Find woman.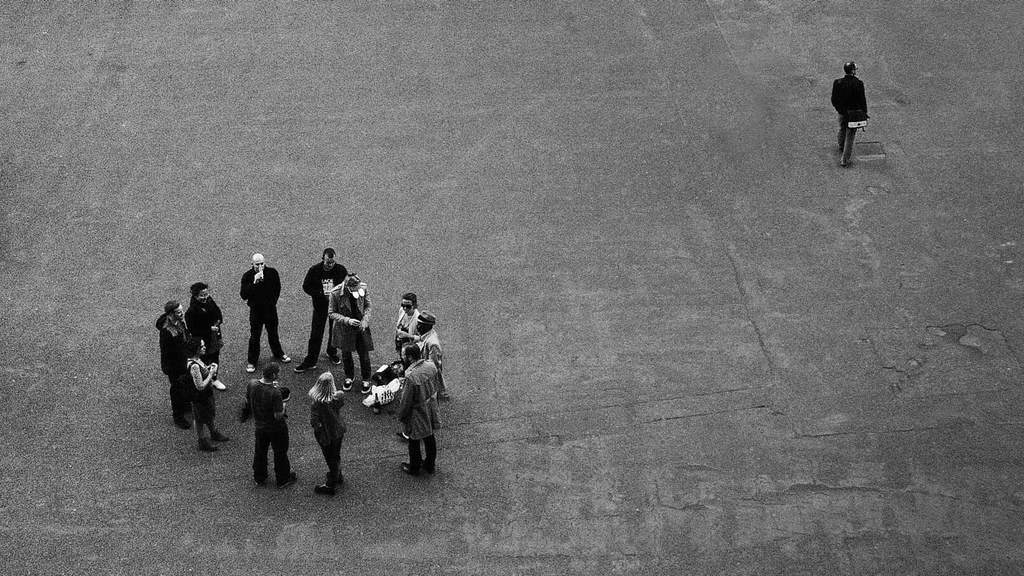
crop(185, 282, 223, 366).
